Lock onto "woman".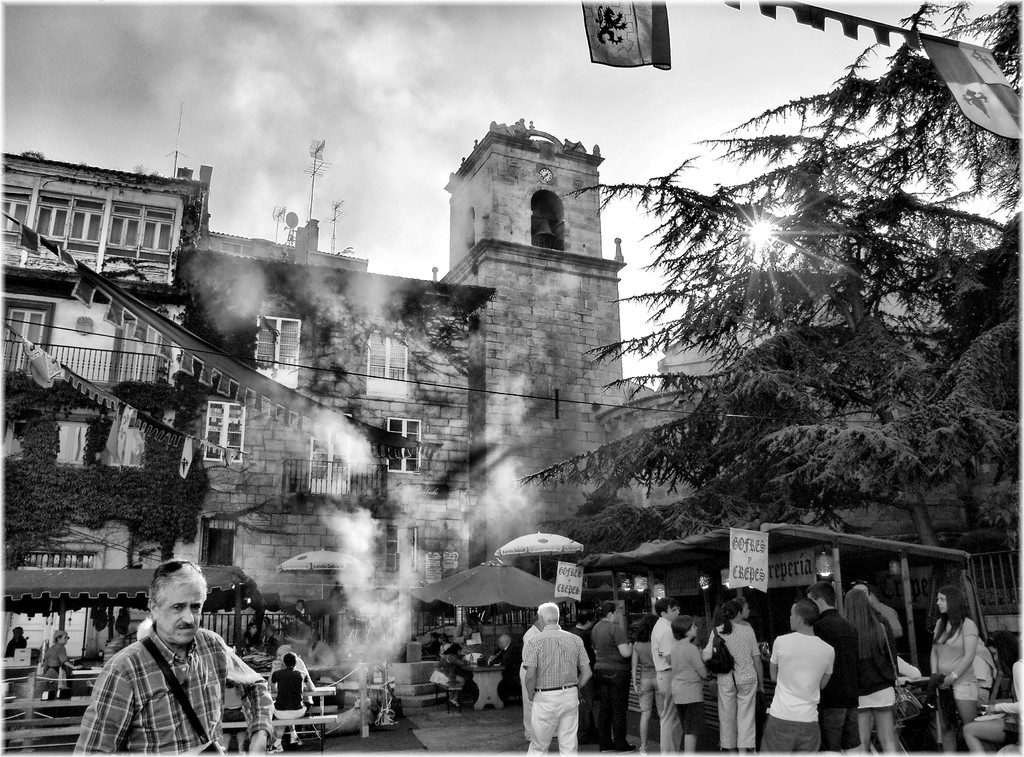
Locked: x1=844, y1=588, x2=905, y2=754.
